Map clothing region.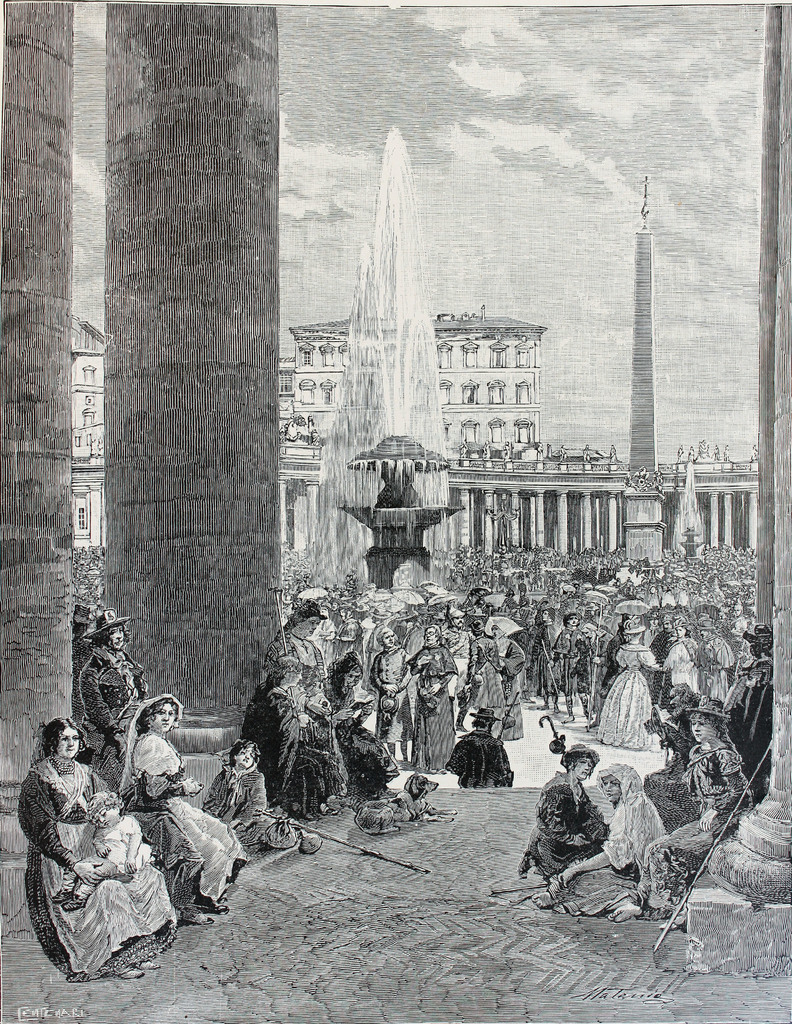
Mapped to 403 630 455 762.
